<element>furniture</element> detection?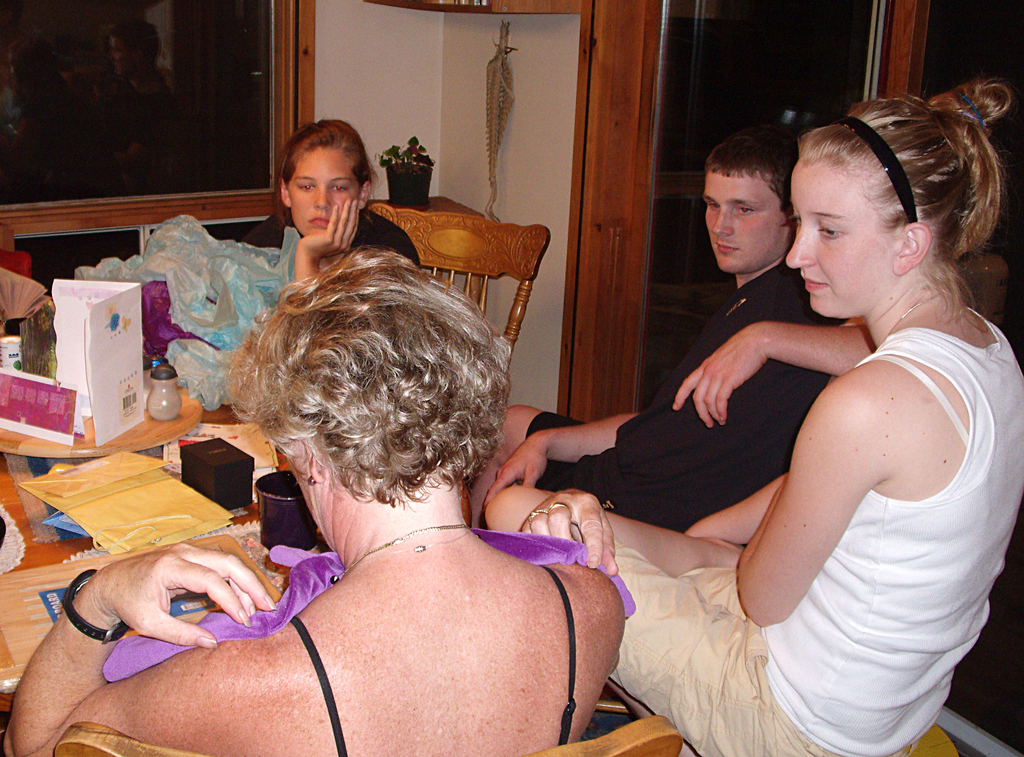
<bbox>906, 722, 954, 756</bbox>
